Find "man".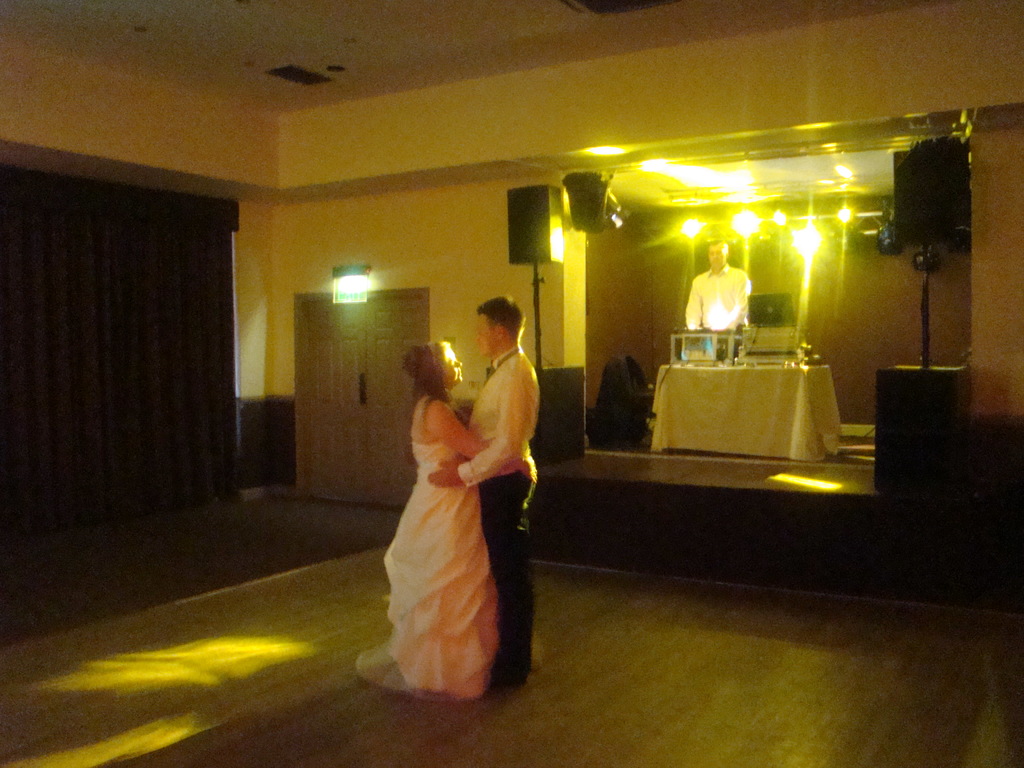
region(430, 297, 541, 695).
